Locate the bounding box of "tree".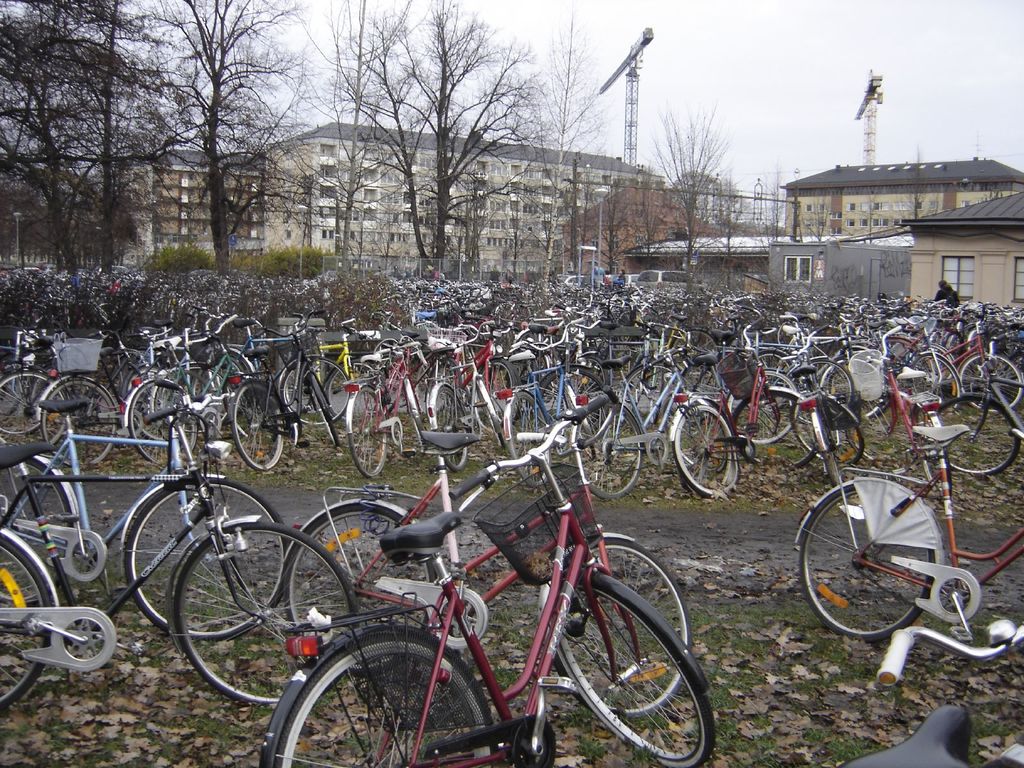
Bounding box: crop(324, 0, 411, 273).
